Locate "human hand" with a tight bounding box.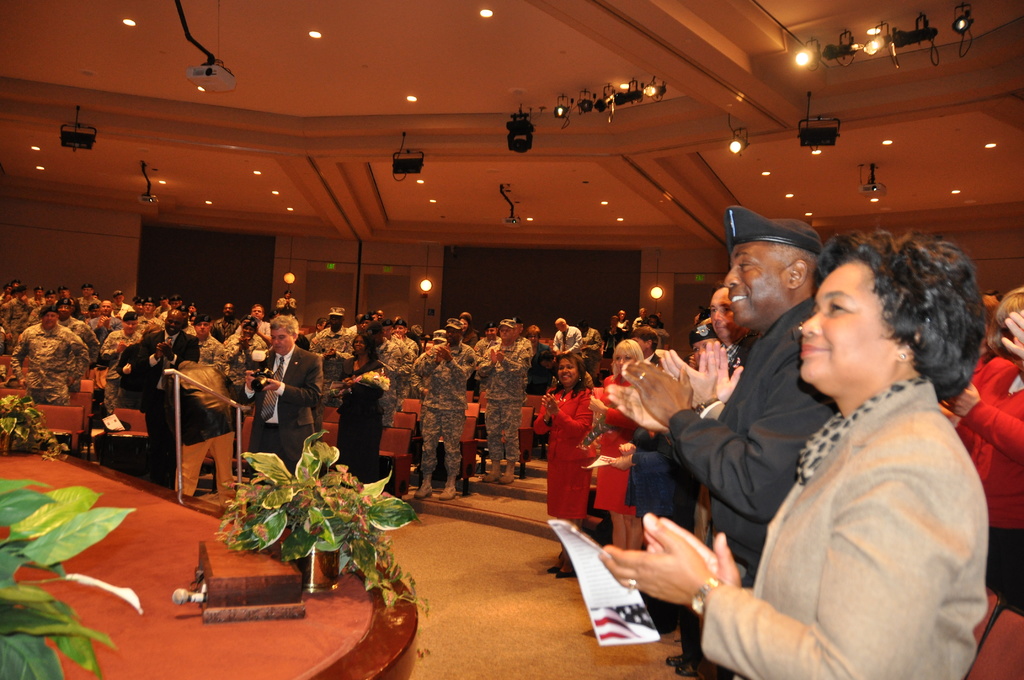
[611, 327, 617, 336].
